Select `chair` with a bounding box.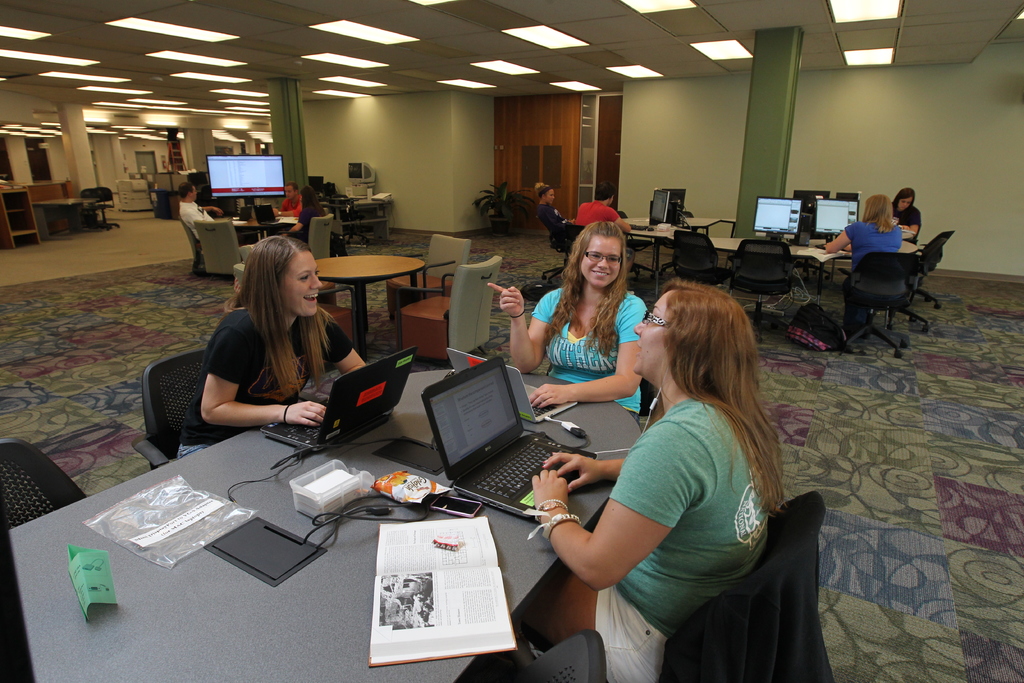
619:212:655:278.
